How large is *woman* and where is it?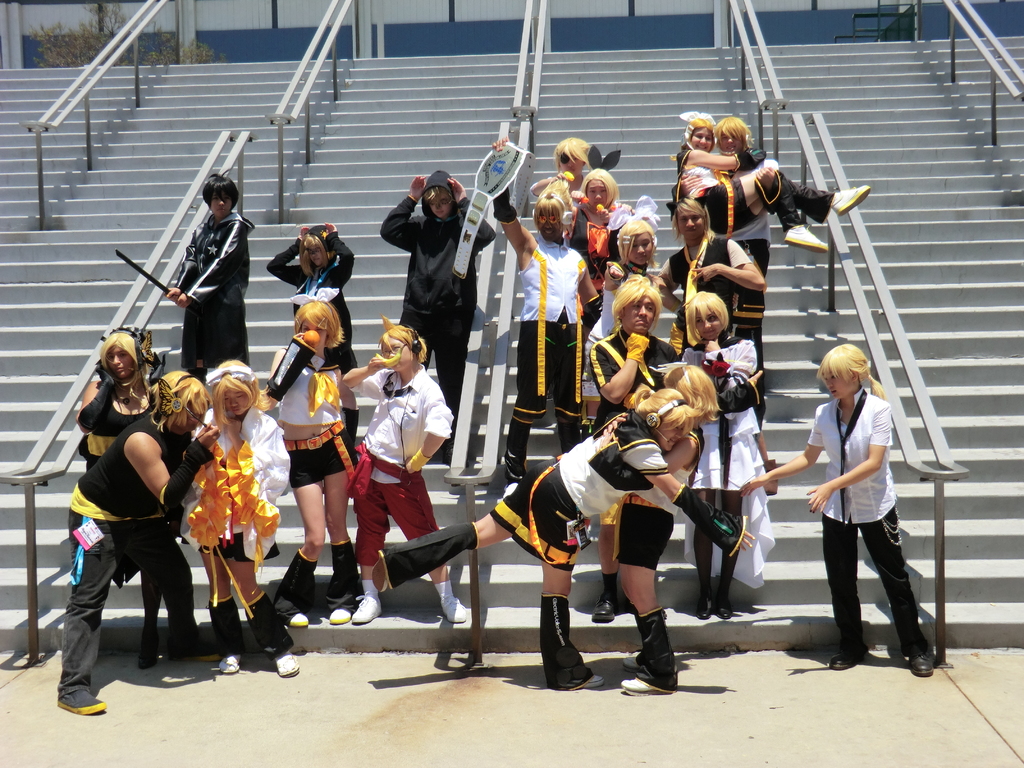
Bounding box: pyautogui.locateOnScreen(737, 346, 935, 674).
